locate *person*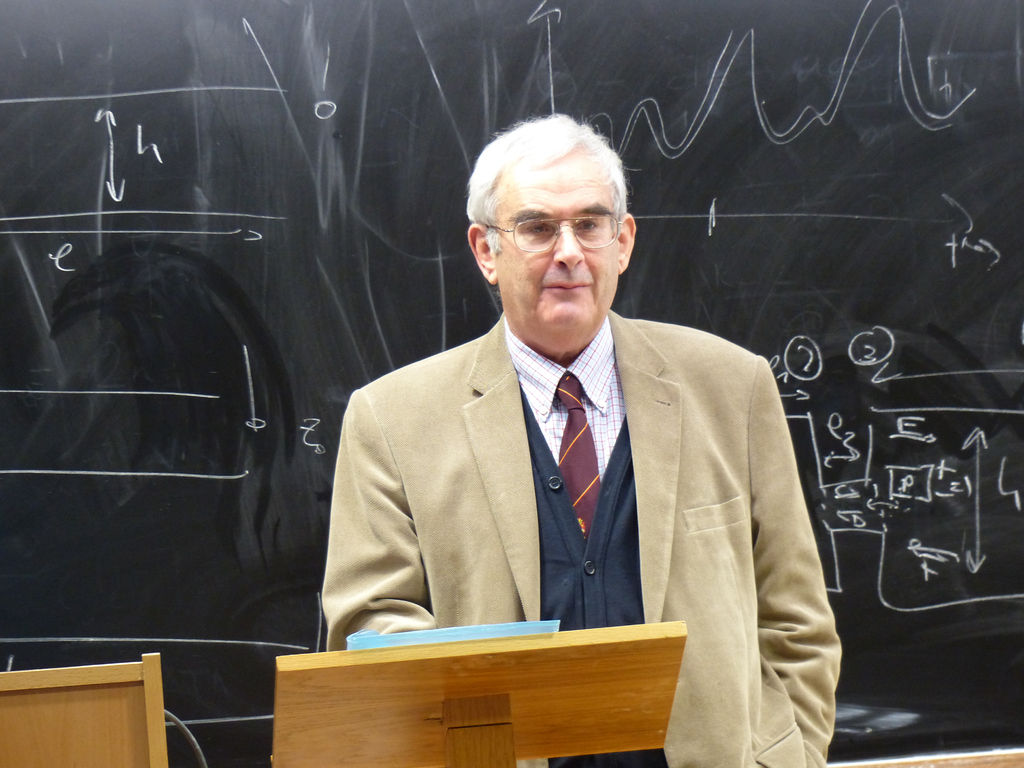
bbox=(321, 109, 845, 767)
